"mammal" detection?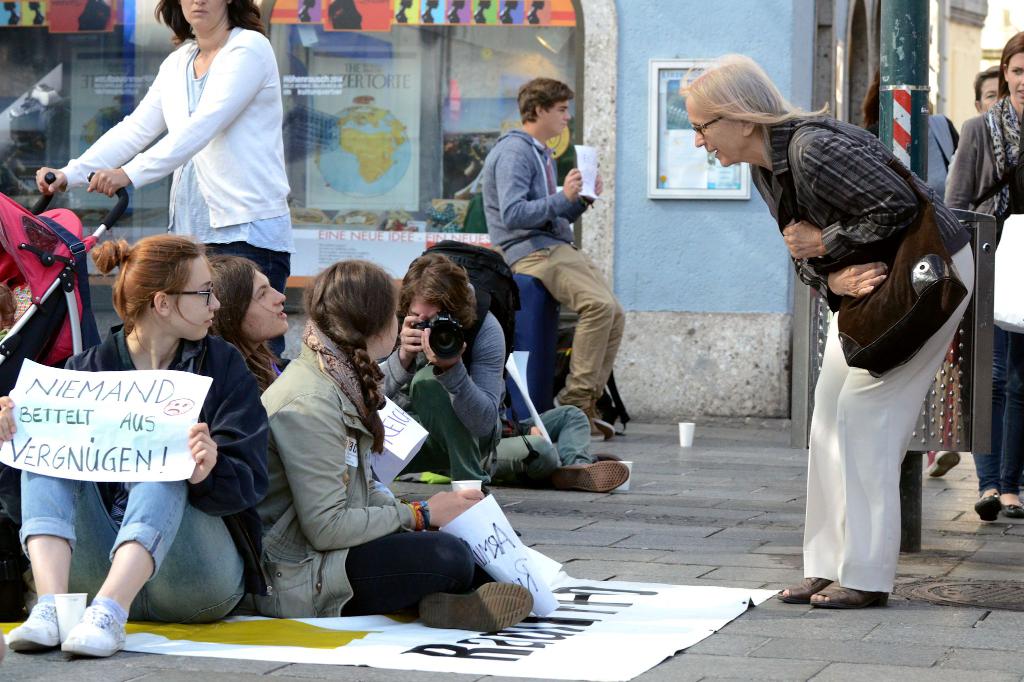
bbox=(943, 26, 1021, 526)
